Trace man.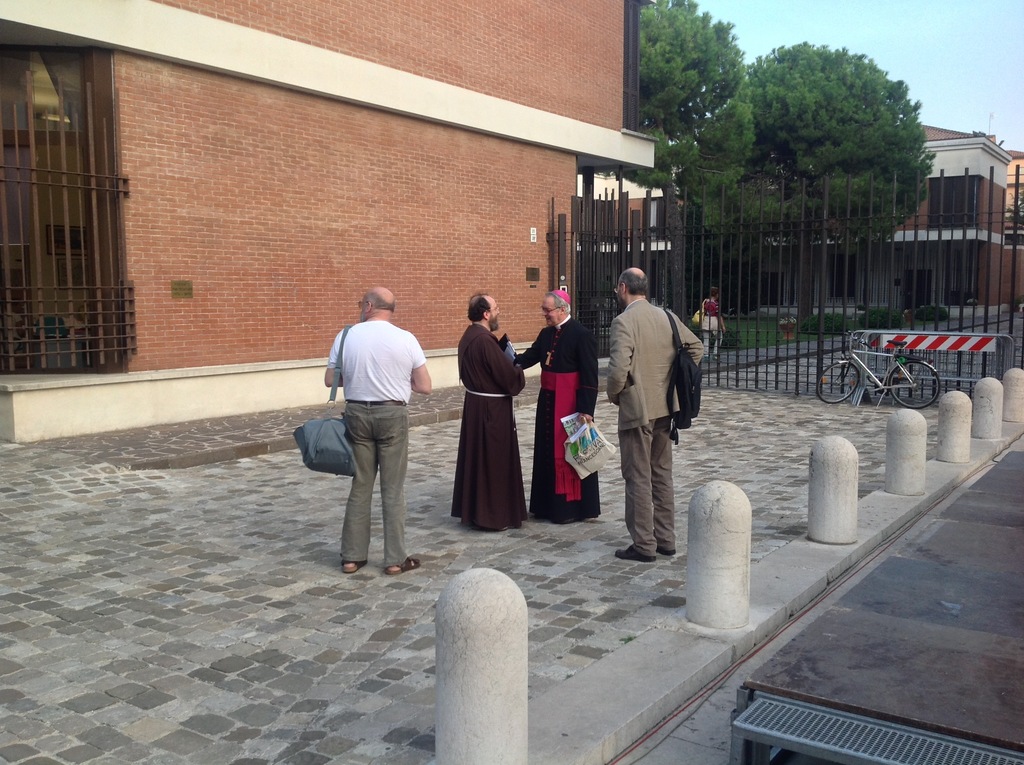
Traced to detection(701, 288, 735, 358).
